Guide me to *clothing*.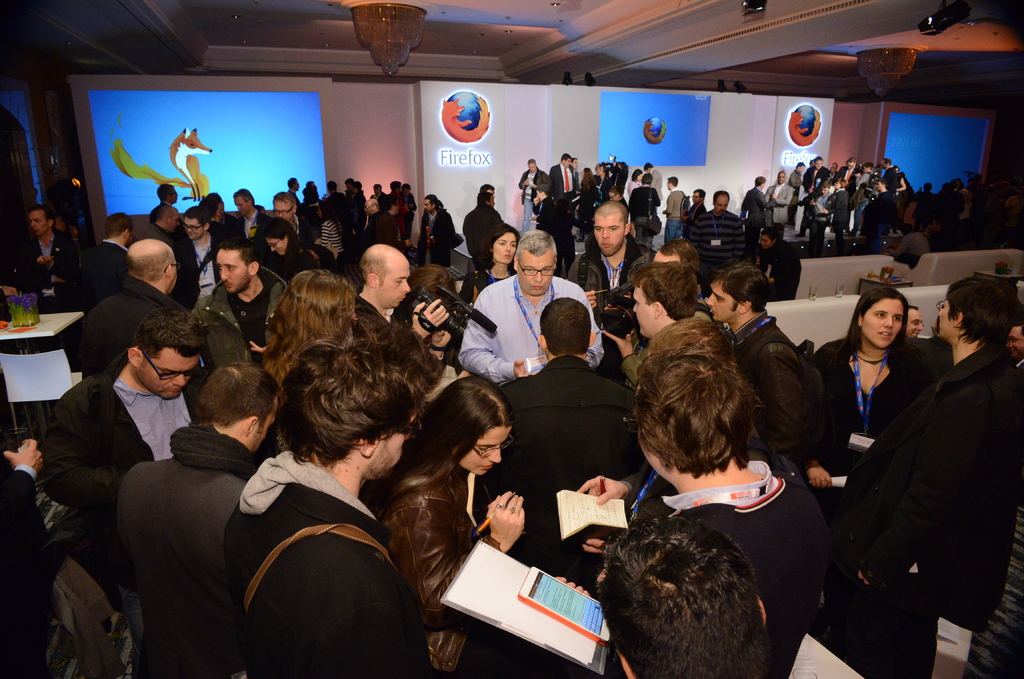
Guidance: left=817, top=335, right=929, bottom=474.
